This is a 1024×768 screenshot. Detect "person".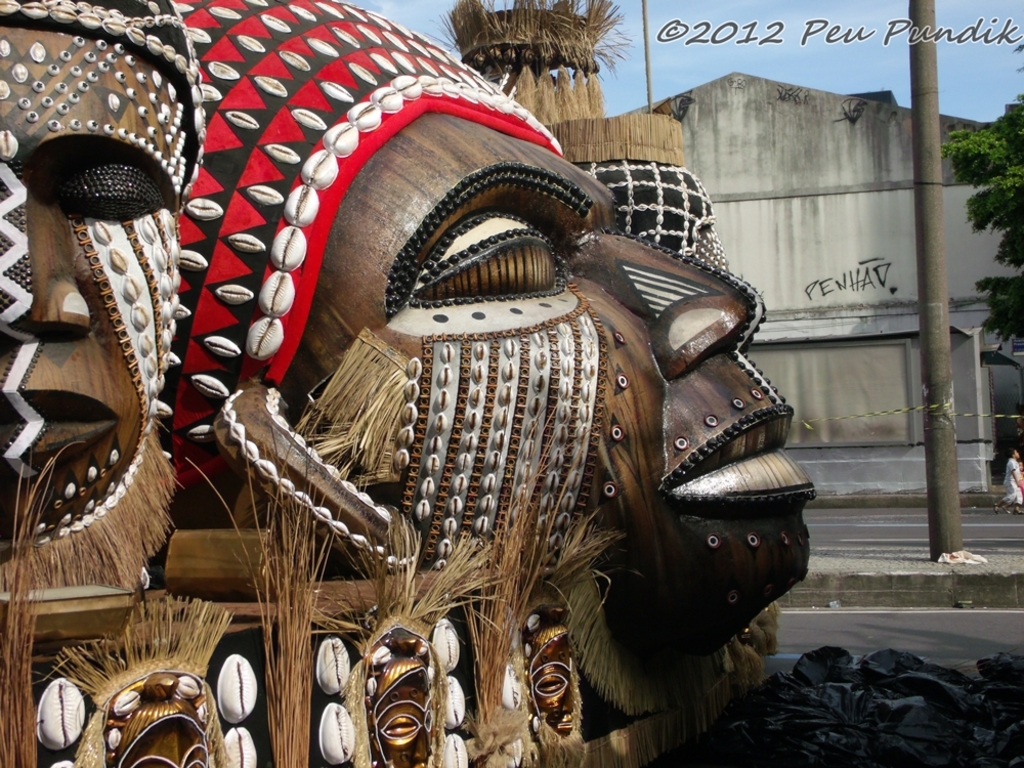
<box>1014,462,1023,512</box>.
